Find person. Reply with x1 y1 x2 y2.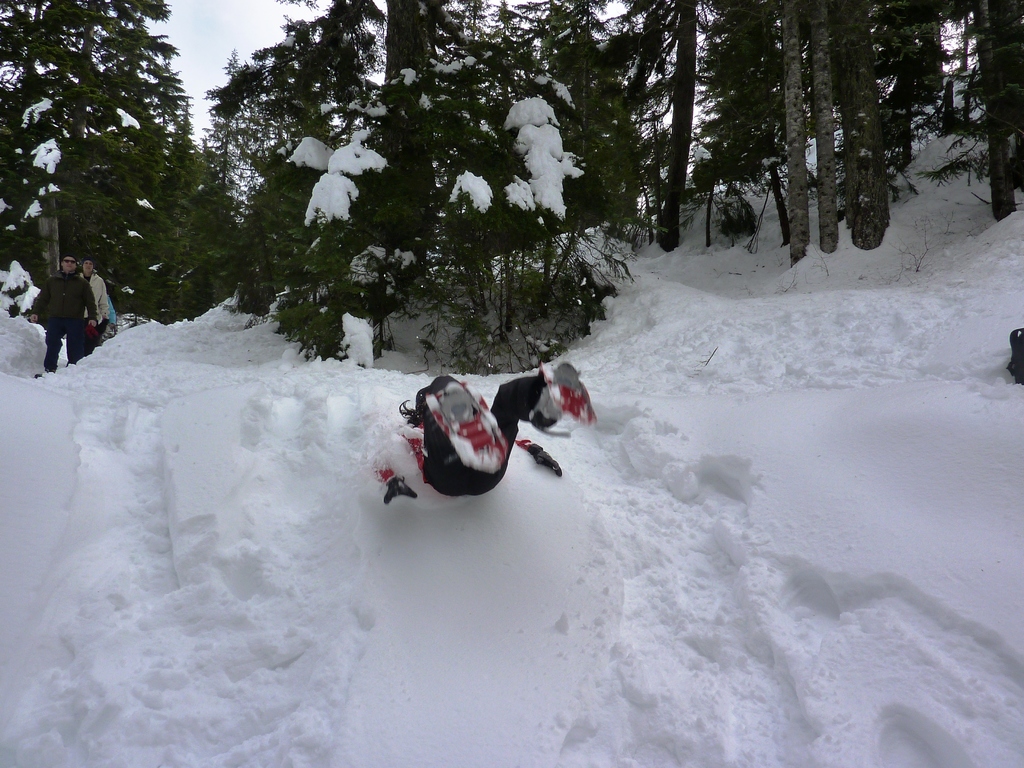
25 252 97 371.
